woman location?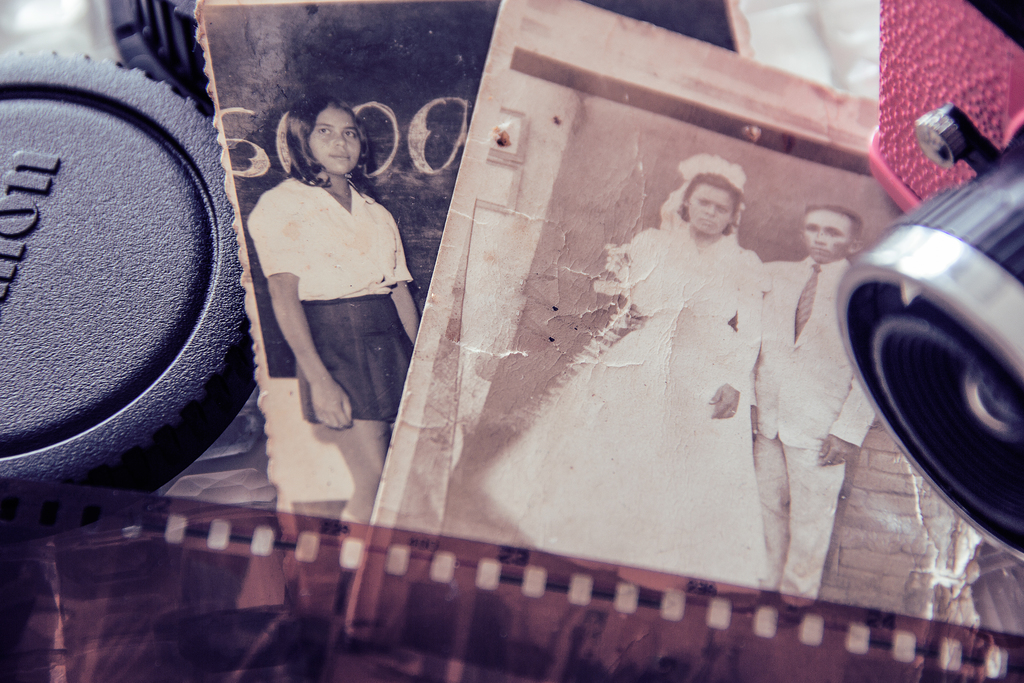
BBox(244, 94, 422, 520)
